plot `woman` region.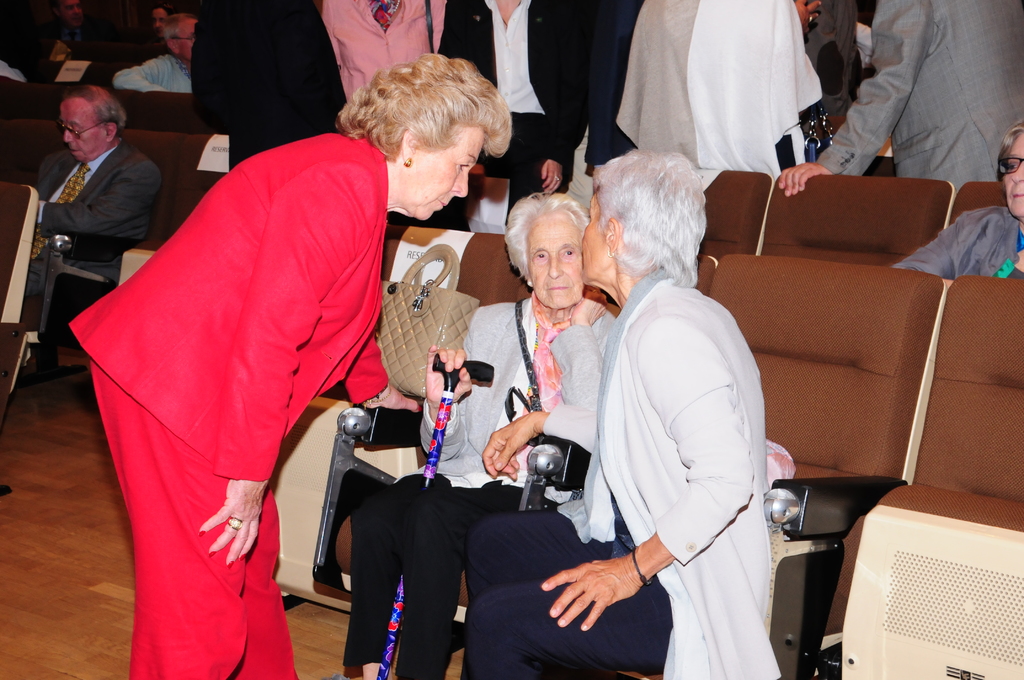
Plotted at [342, 190, 623, 679].
